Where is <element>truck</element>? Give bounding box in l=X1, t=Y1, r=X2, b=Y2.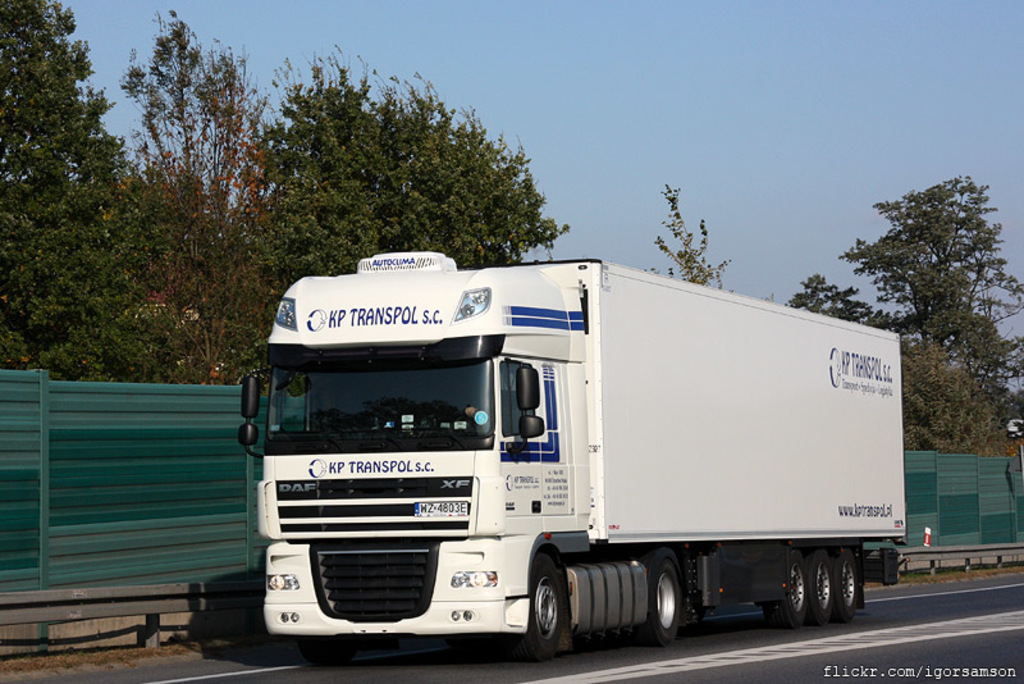
l=233, t=242, r=911, b=664.
